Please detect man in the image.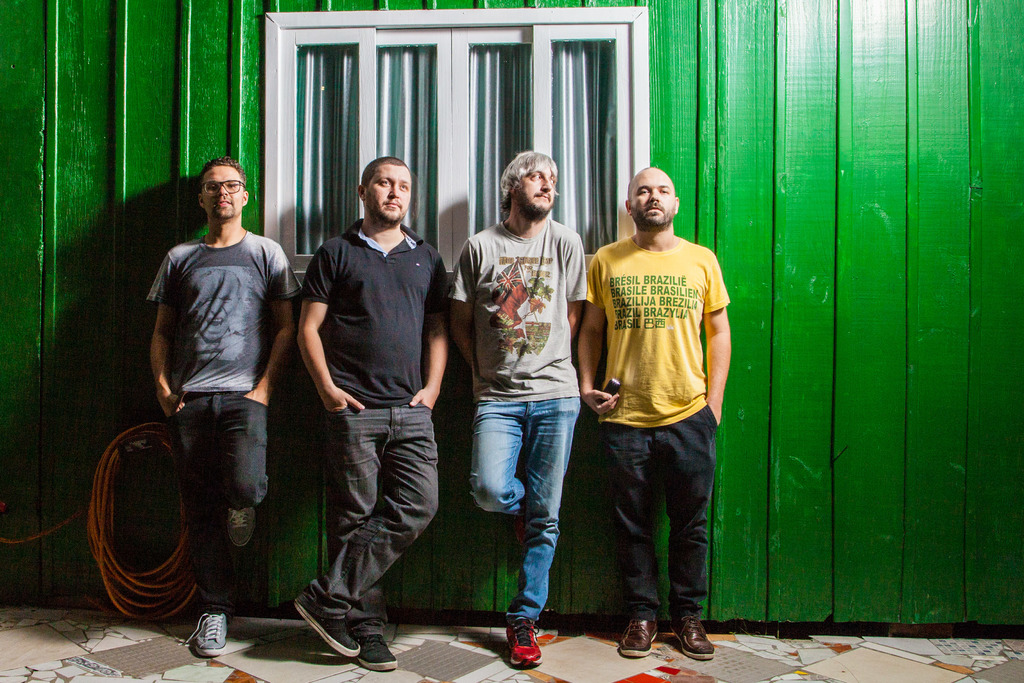
l=143, t=156, r=305, b=661.
